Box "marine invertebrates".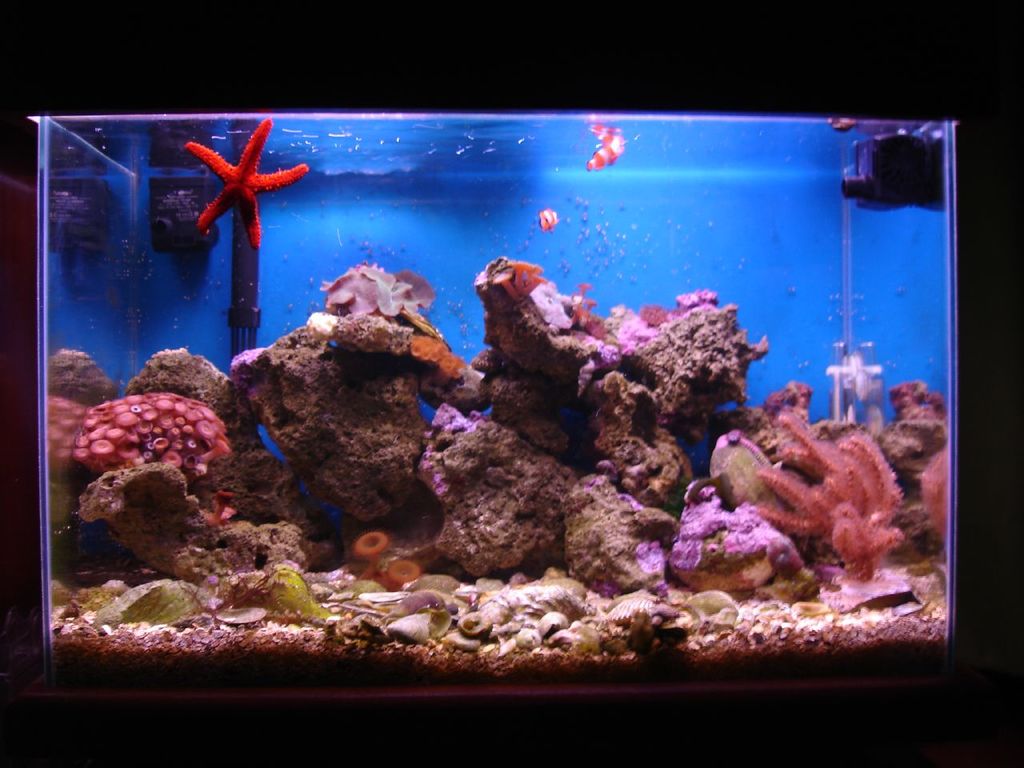
[663, 459, 814, 614].
